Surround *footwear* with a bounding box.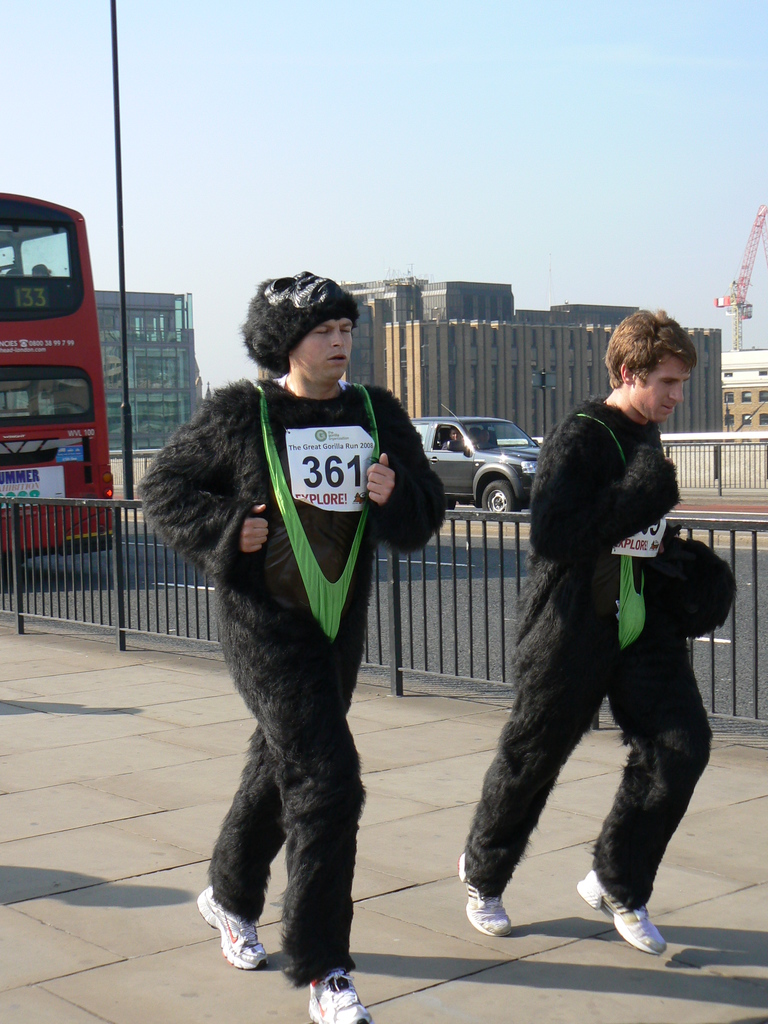
{"x1": 207, "y1": 900, "x2": 278, "y2": 980}.
